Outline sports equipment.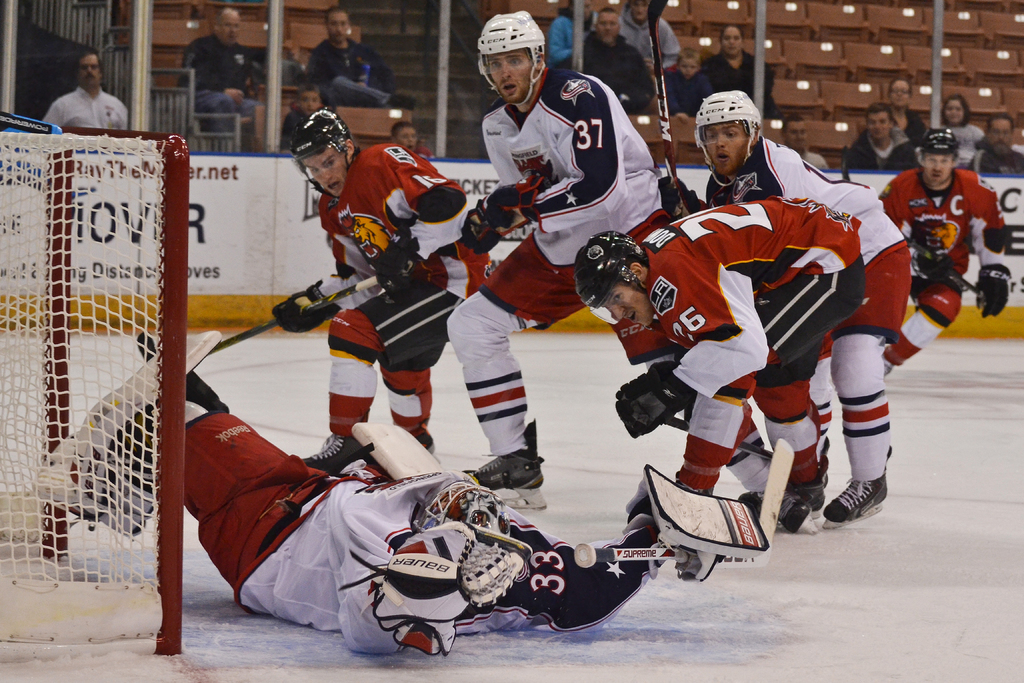
Outline: (x1=573, y1=441, x2=794, y2=571).
